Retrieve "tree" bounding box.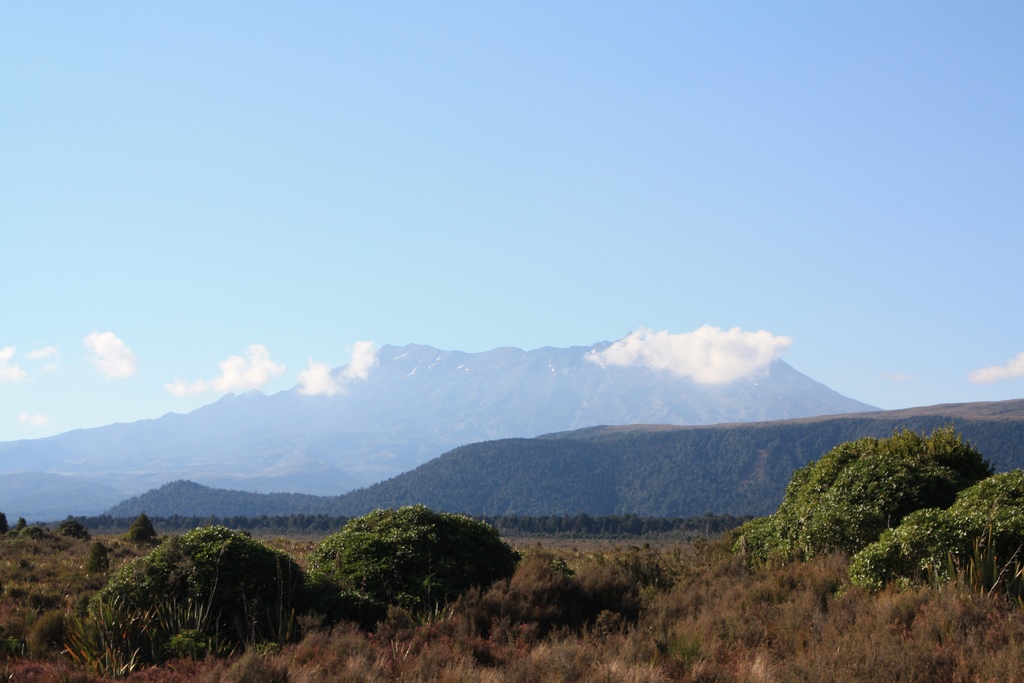
Bounding box: bbox=(84, 529, 312, 667).
